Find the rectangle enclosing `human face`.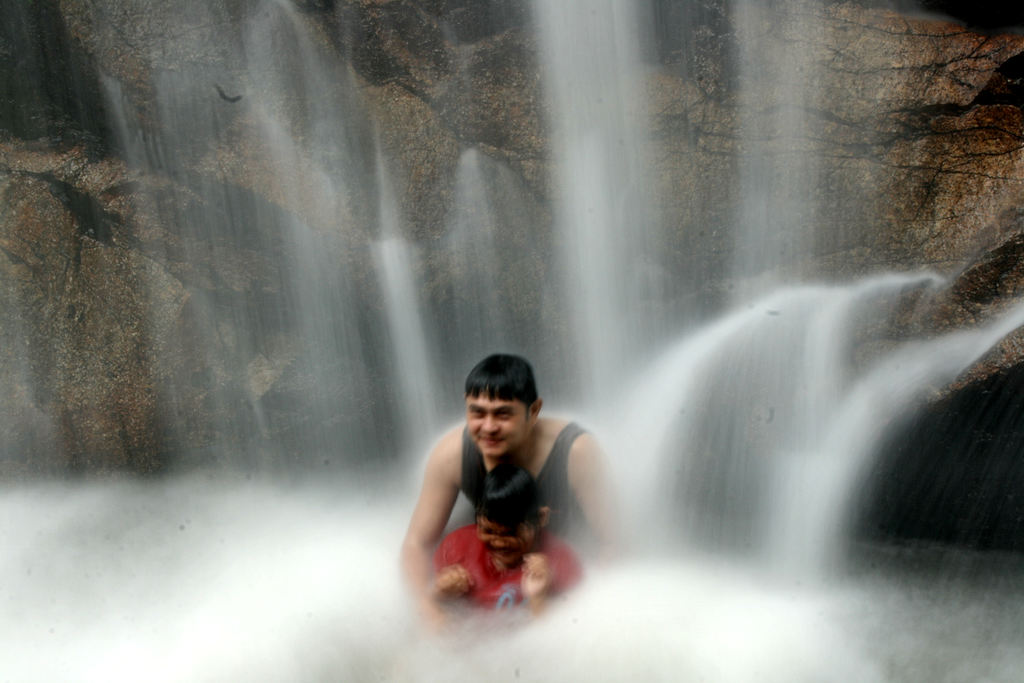
[x1=483, y1=518, x2=542, y2=563].
